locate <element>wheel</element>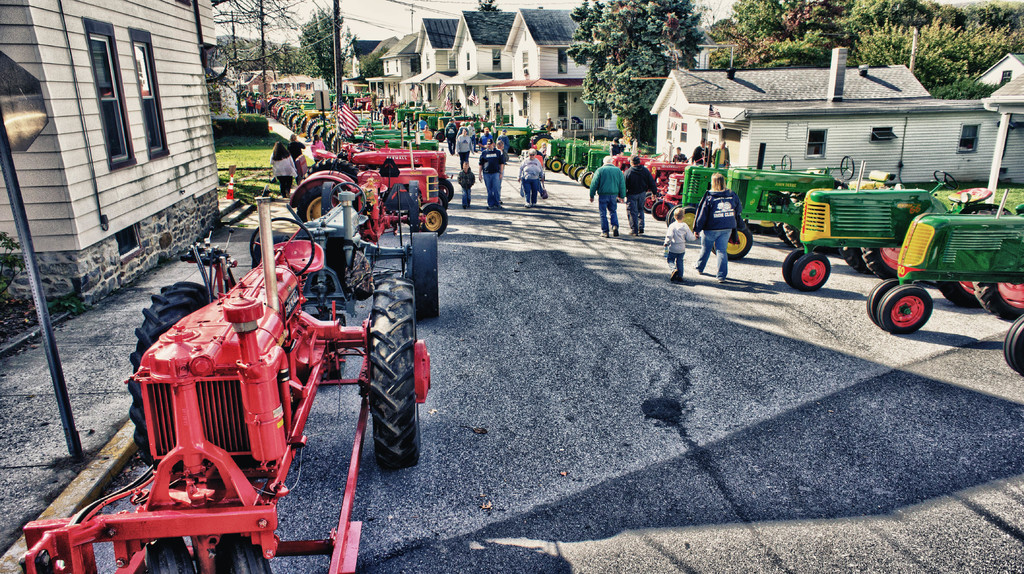
BBox(669, 205, 698, 229)
